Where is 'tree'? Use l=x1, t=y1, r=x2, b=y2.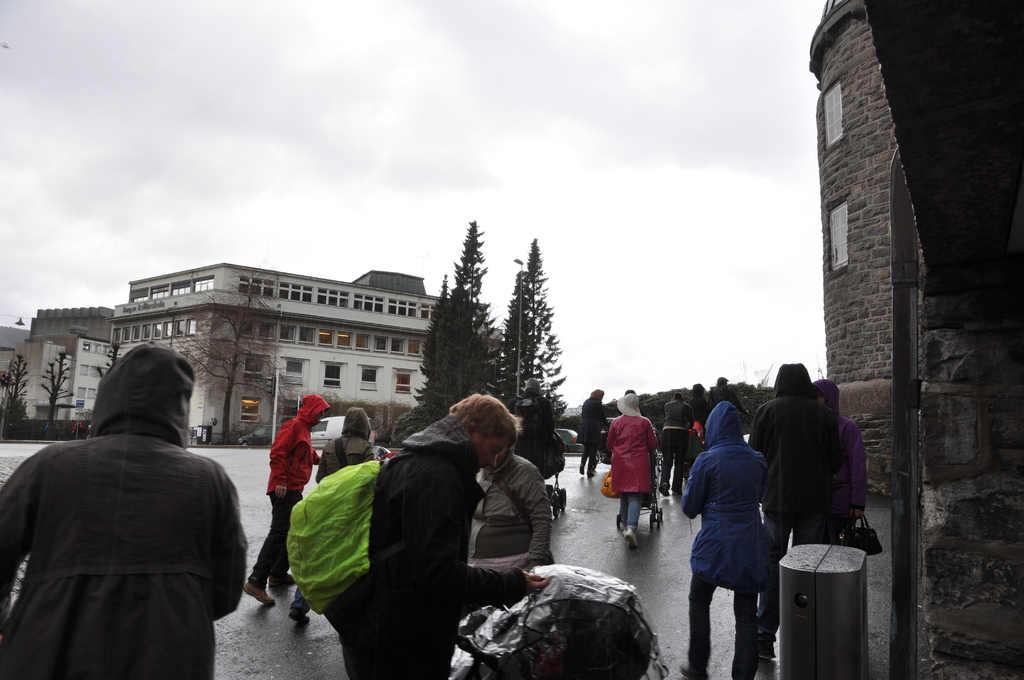
l=45, t=341, r=72, b=419.
